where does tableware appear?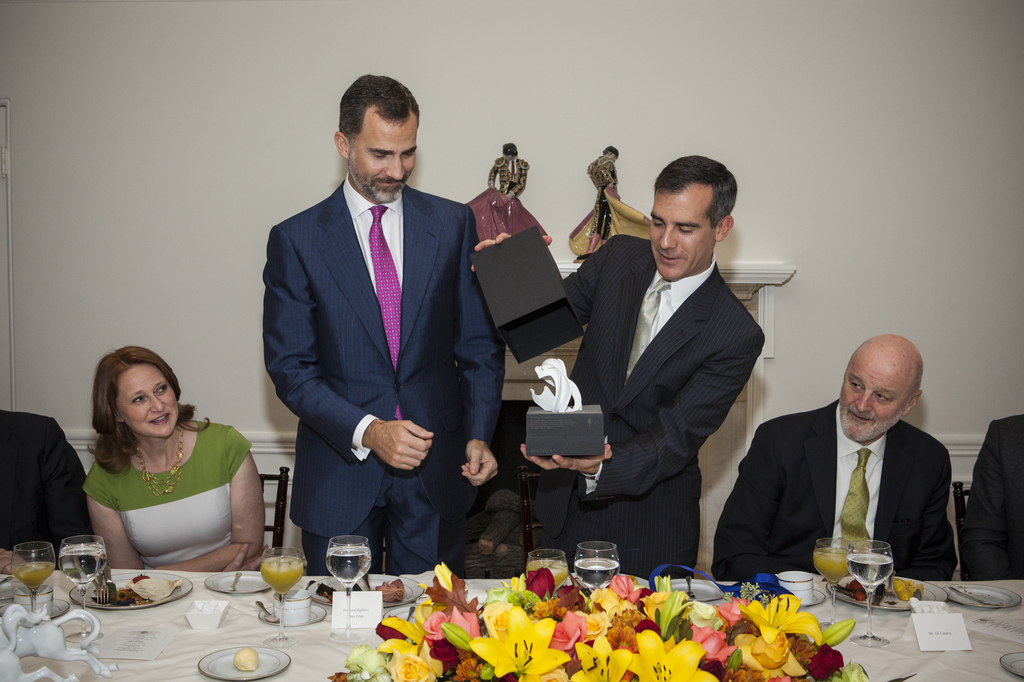
Appears at region(69, 570, 193, 607).
